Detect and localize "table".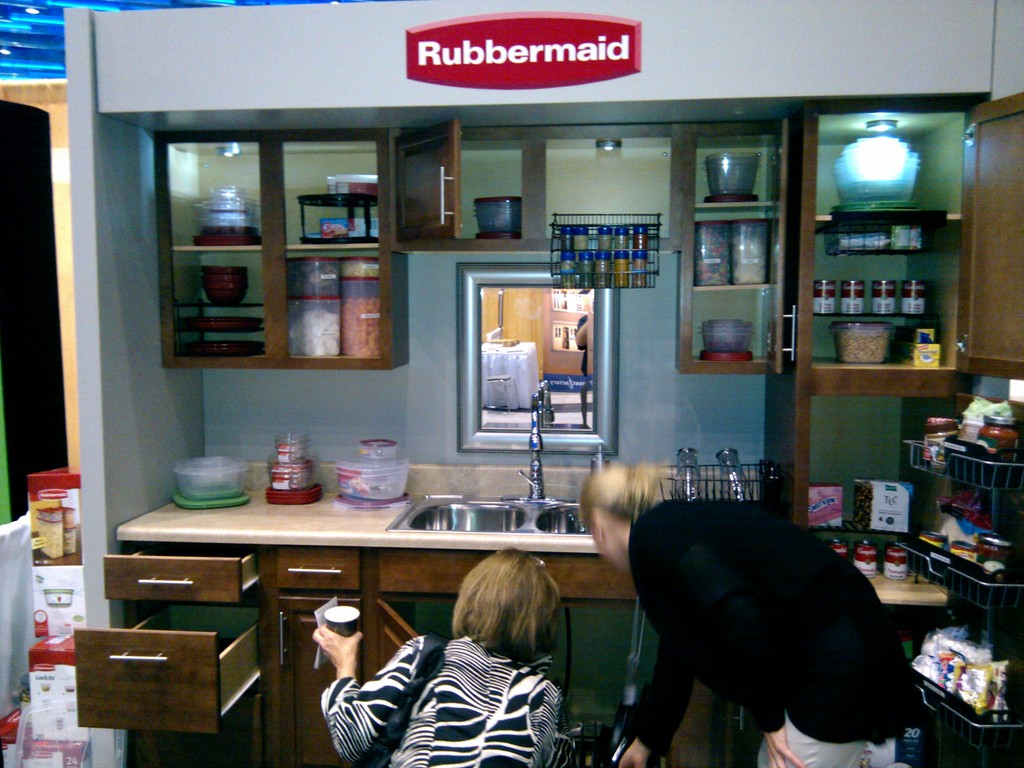
Localized at BBox(113, 459, 757, 767).
